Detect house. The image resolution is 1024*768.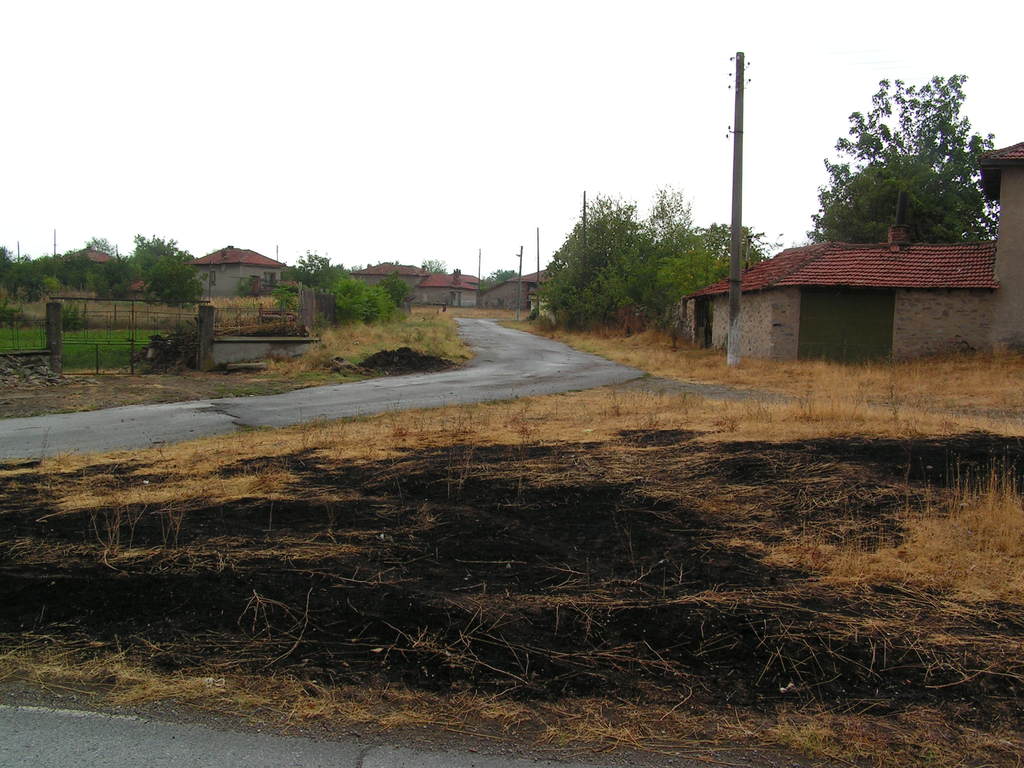
Rect(685, 136, 1023, 360).
